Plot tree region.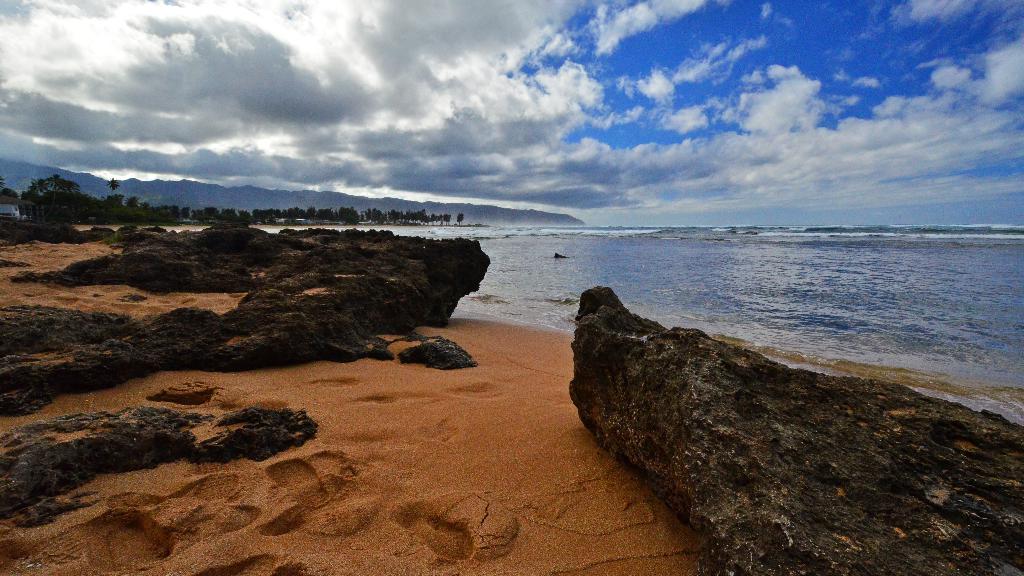
Plotted at [371,207,381,223].
